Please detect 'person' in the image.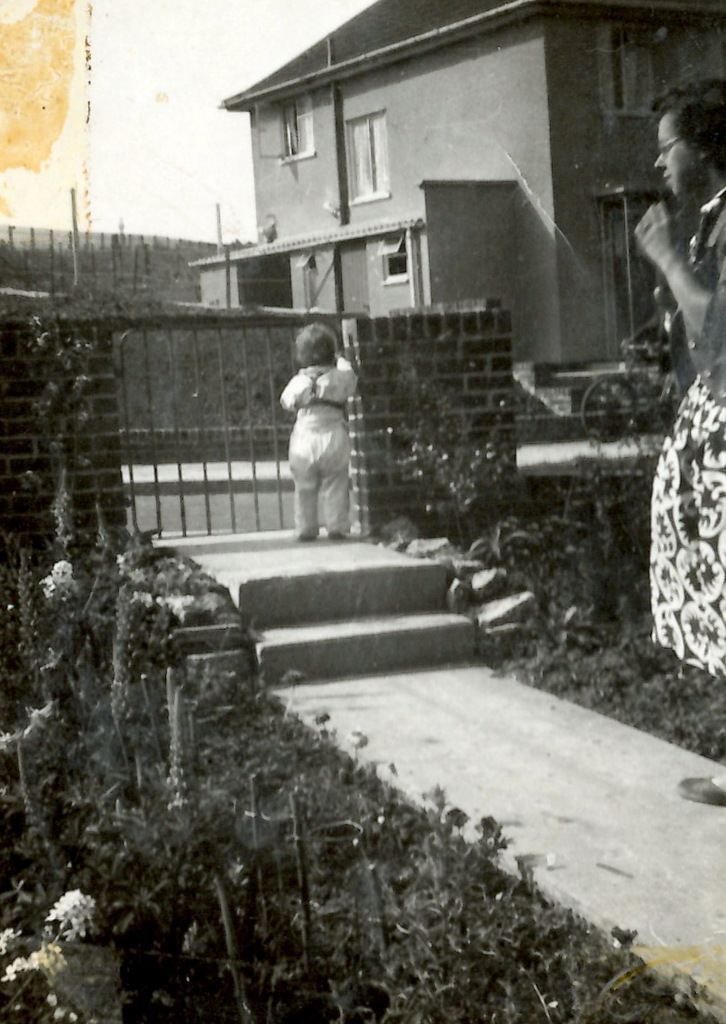
x1=280, y1=309, x2=377, y2=533.
